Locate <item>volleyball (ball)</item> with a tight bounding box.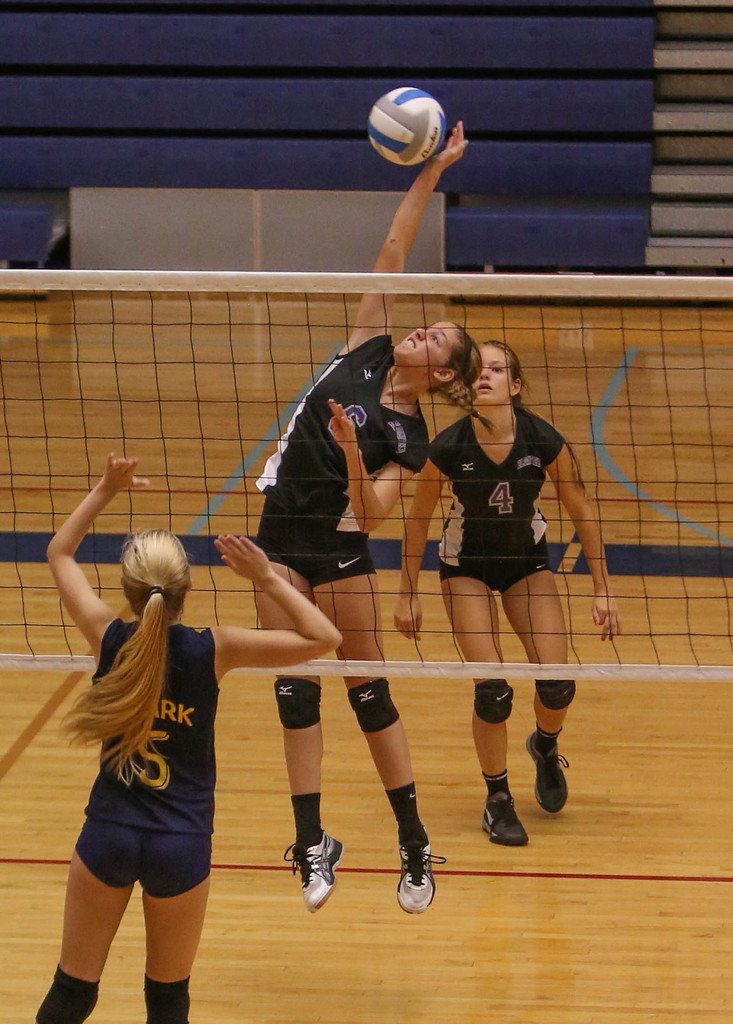
[366, 83, 452, 168].
